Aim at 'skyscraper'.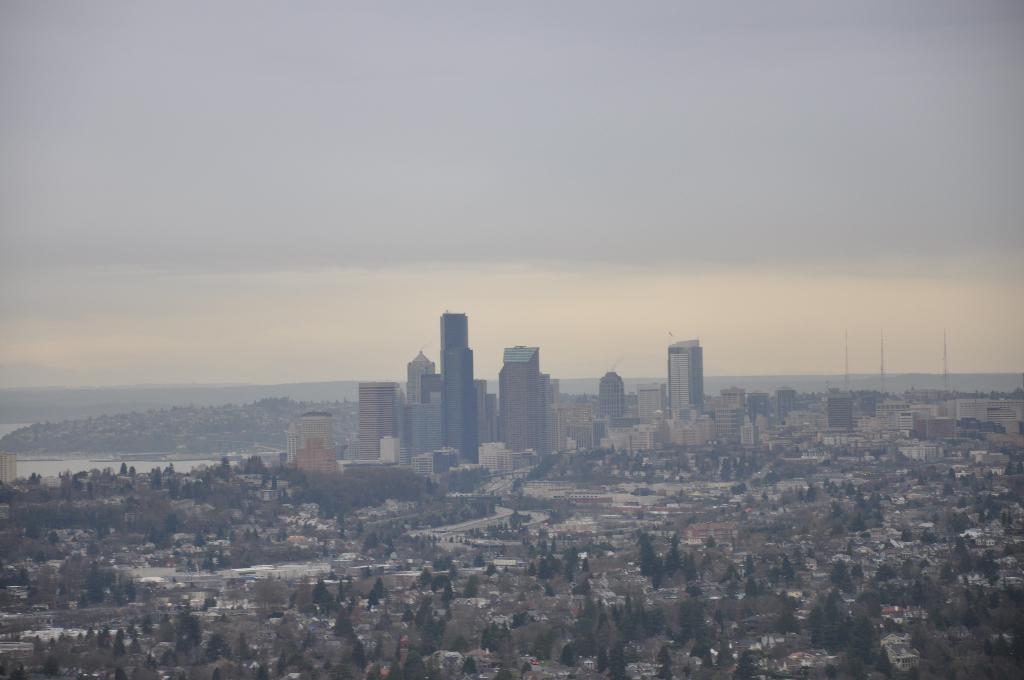
Aimed at BBox(358, 386, 403, 460).
